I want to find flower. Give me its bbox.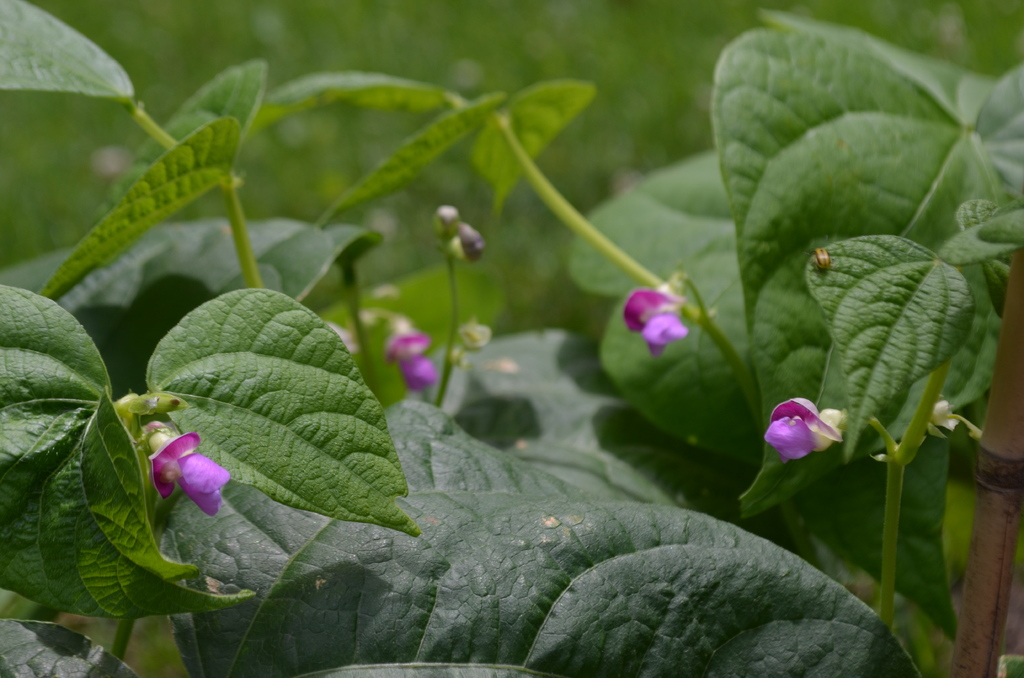
{"x1": 380, "y1": 320, "x2": 438, "y2": 391}.
